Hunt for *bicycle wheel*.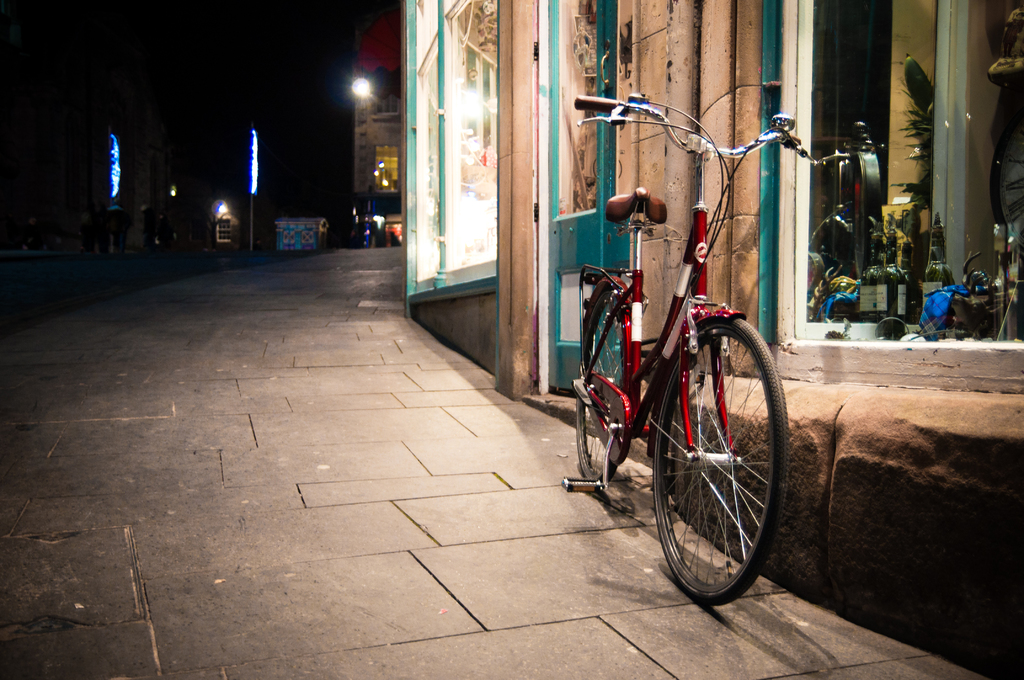
Hunted down at detection(574, 290, 629, 496).
